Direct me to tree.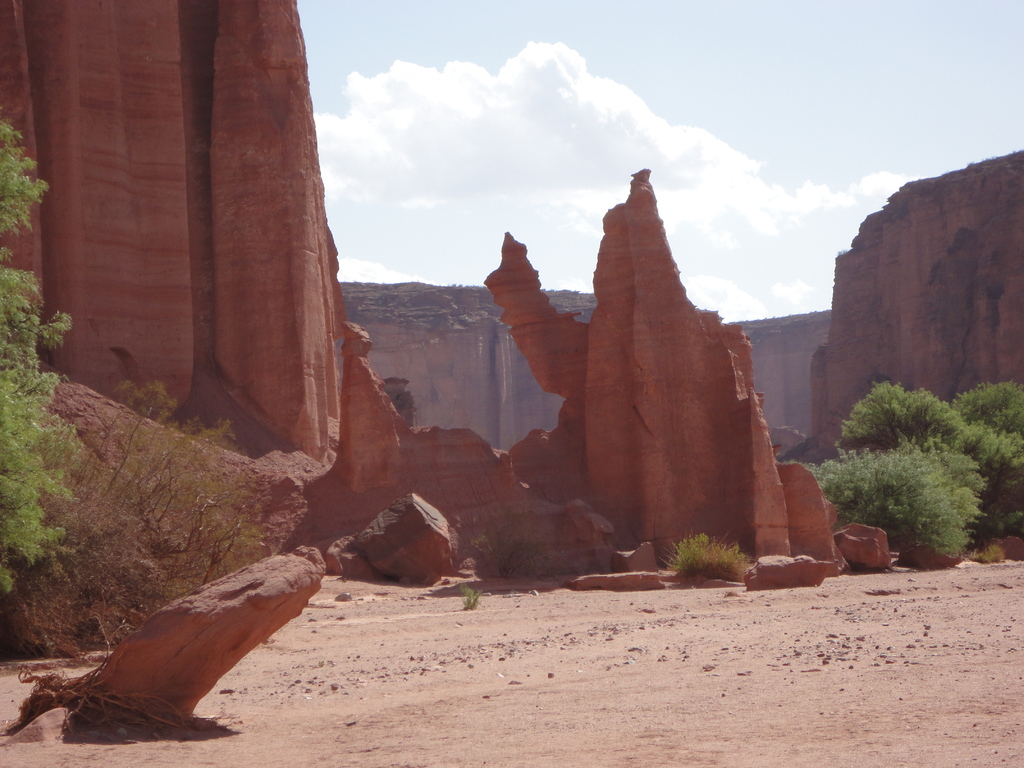
Direction: 0 106 99 621.
